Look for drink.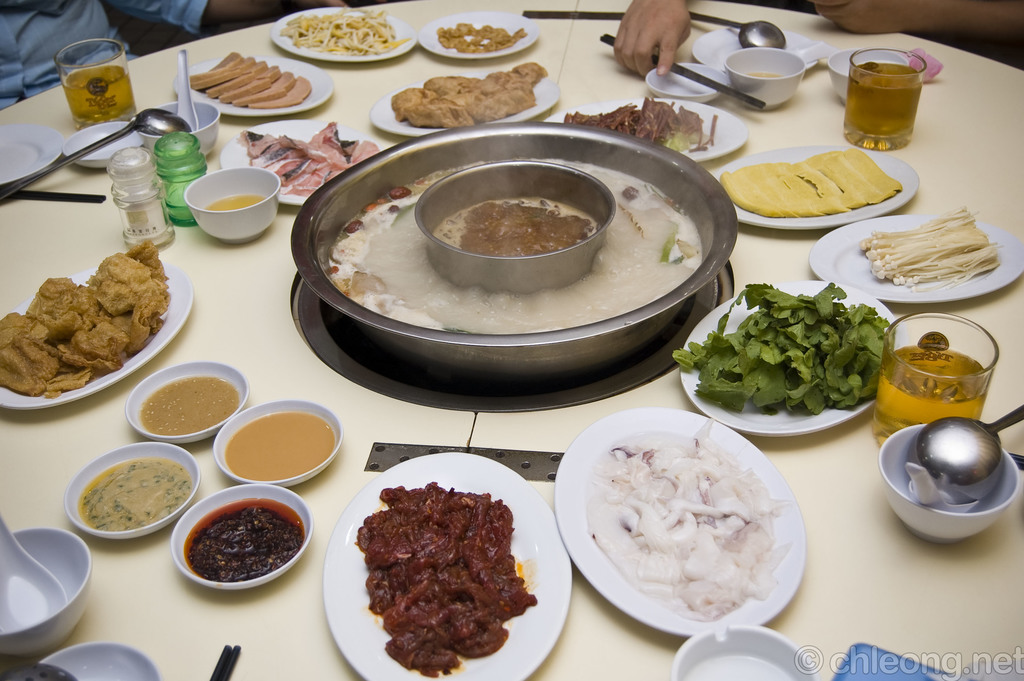
Found: [847,47,936,140].
